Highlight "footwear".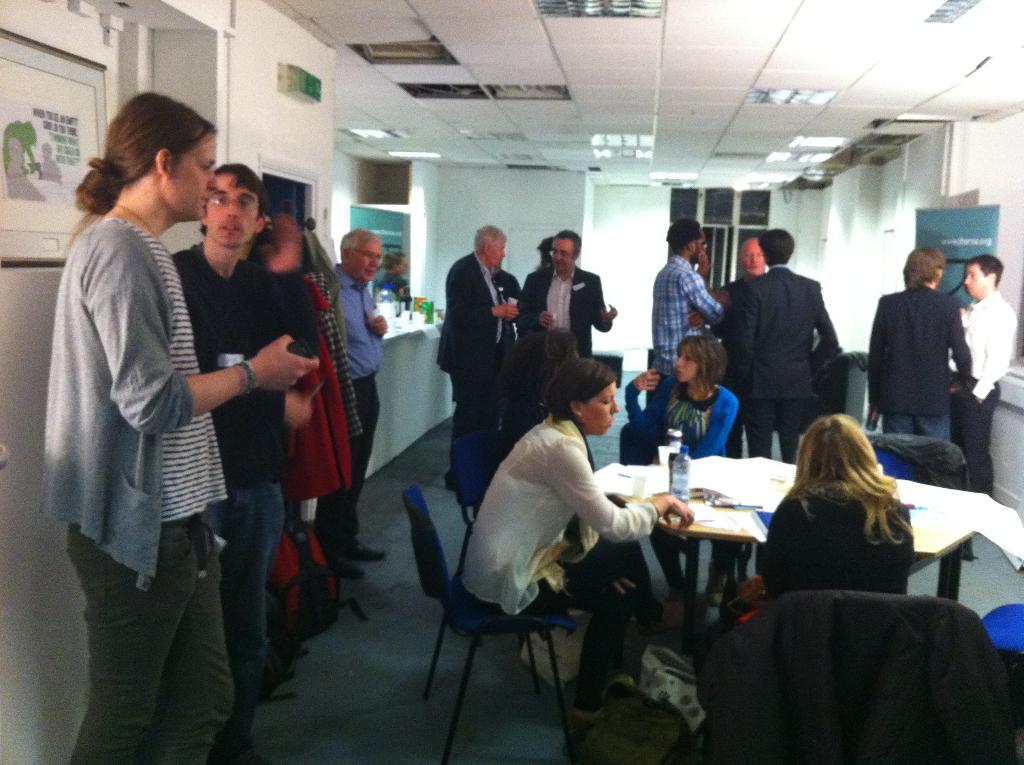
Highlighted region: select_region(330, 553, 367, 580).
